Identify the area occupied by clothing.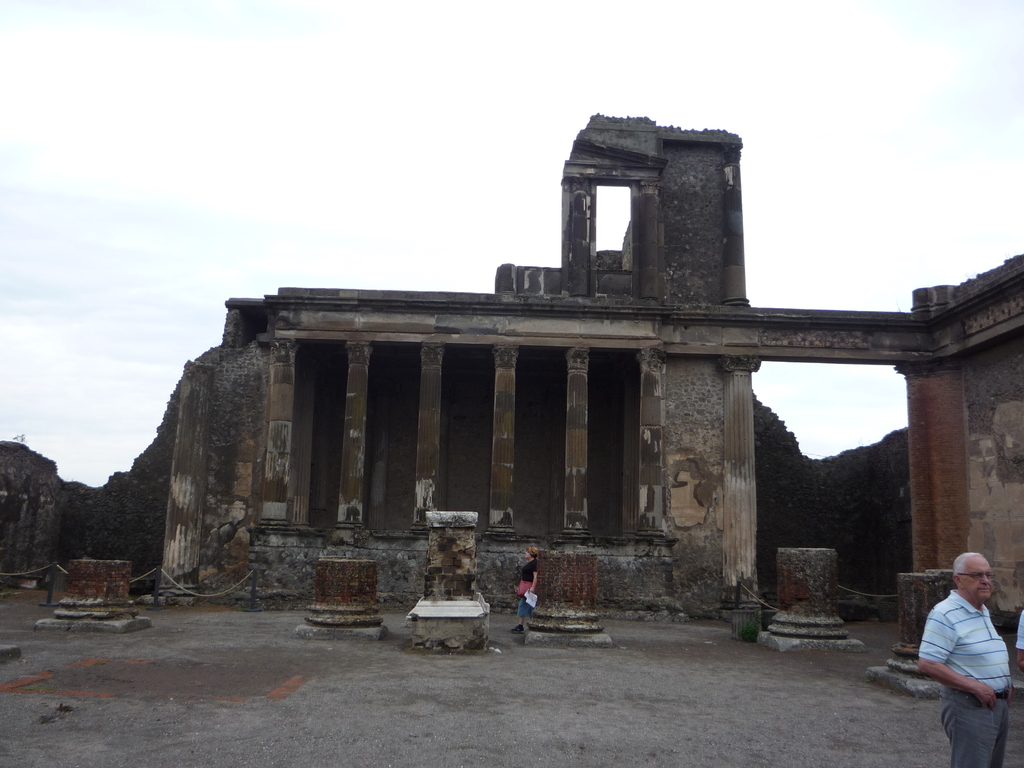
Area: rect(916, 588, 1015, 767).
